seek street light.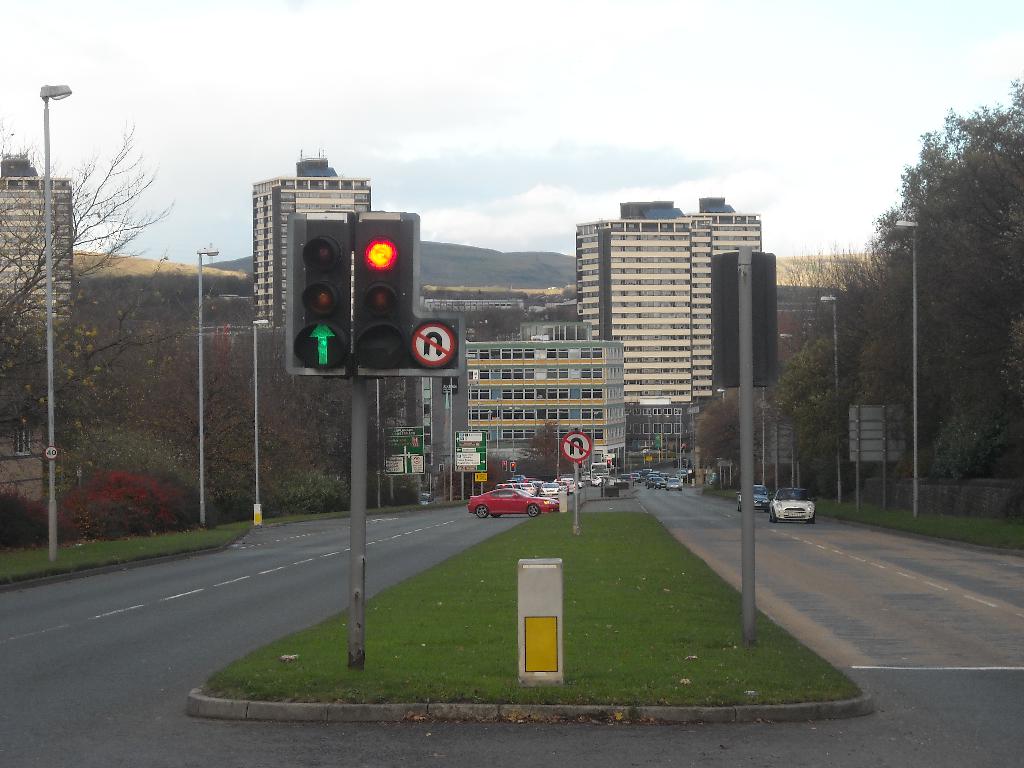
bbox=[34, 78, 68, 573].
